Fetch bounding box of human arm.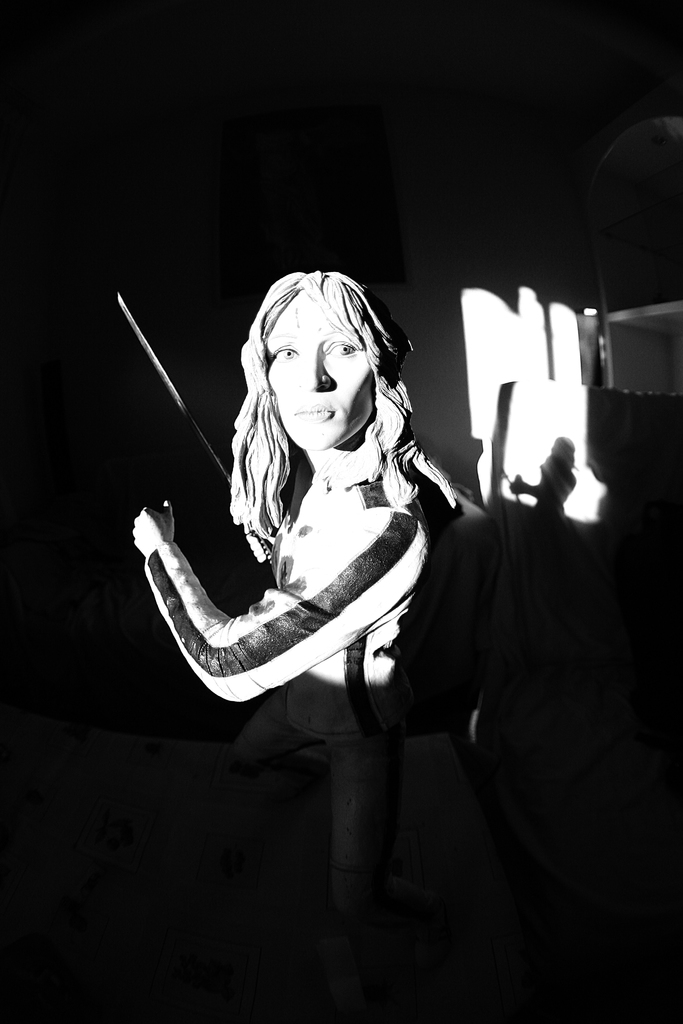
Bbox: region(156, 483, 406, 693).
